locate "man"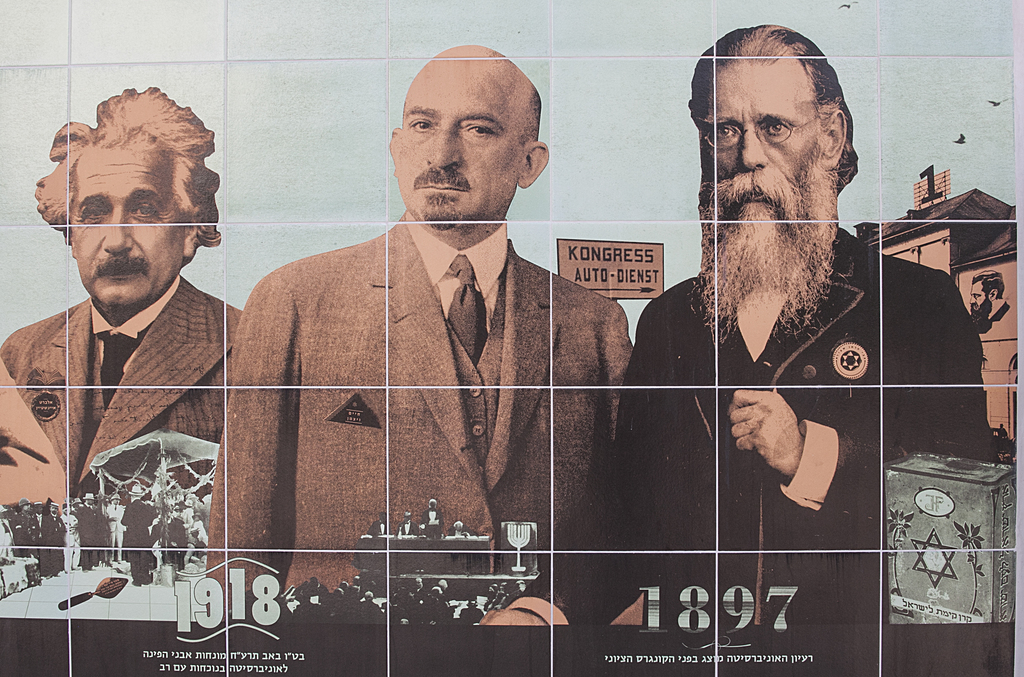
<region>204, 41, 635, 616</region>
